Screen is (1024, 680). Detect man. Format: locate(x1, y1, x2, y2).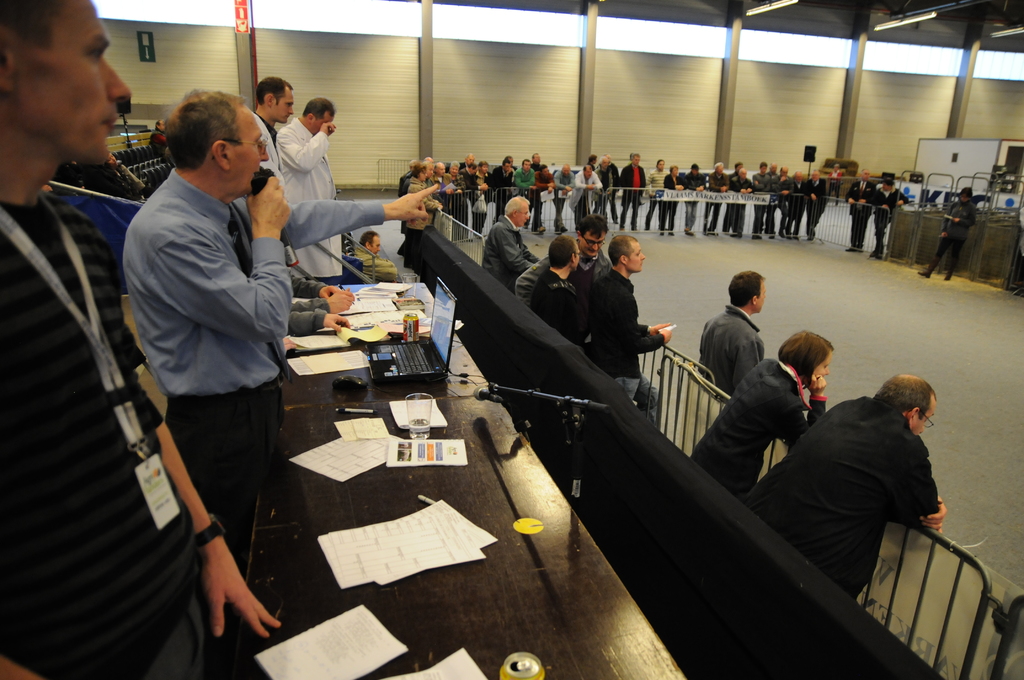
locate(566, 163, 604, 232).
